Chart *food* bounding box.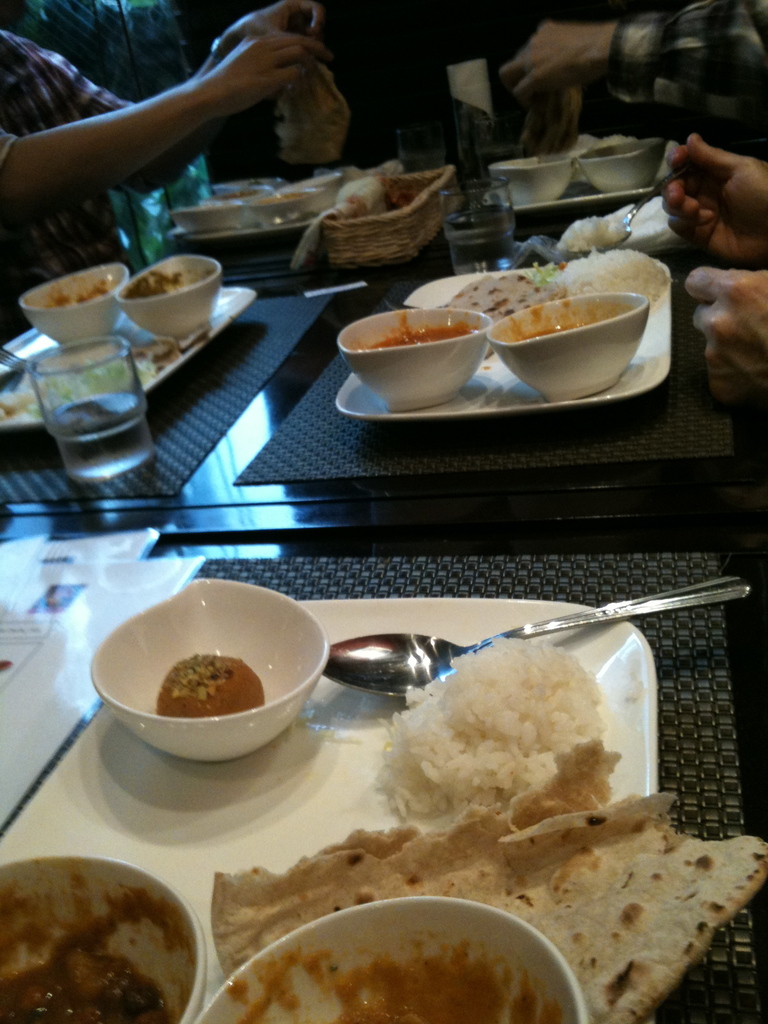
Charted: 513 83 577 164.
